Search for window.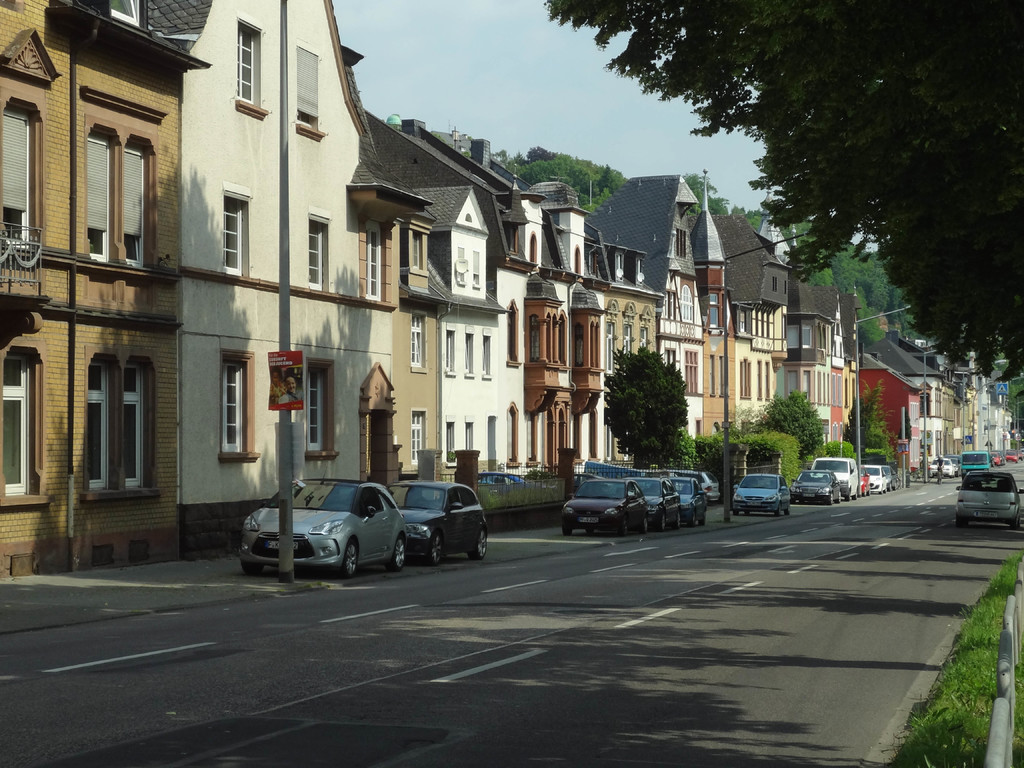
Found at (685,349,700,392).
